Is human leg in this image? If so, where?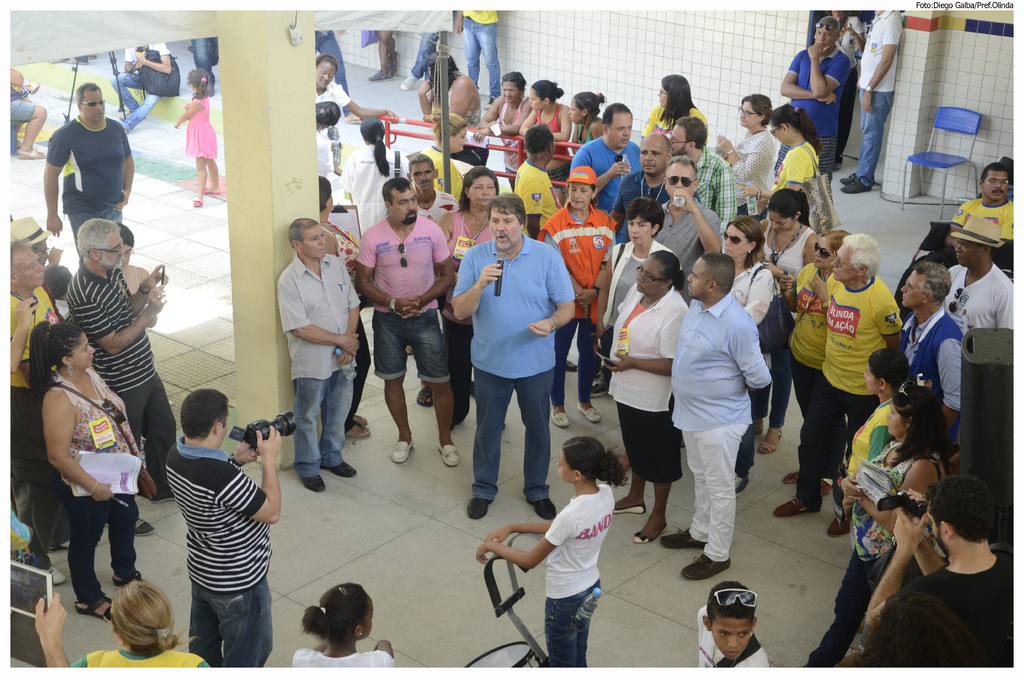
Yes, at rect(371, 313, 403, 471).
